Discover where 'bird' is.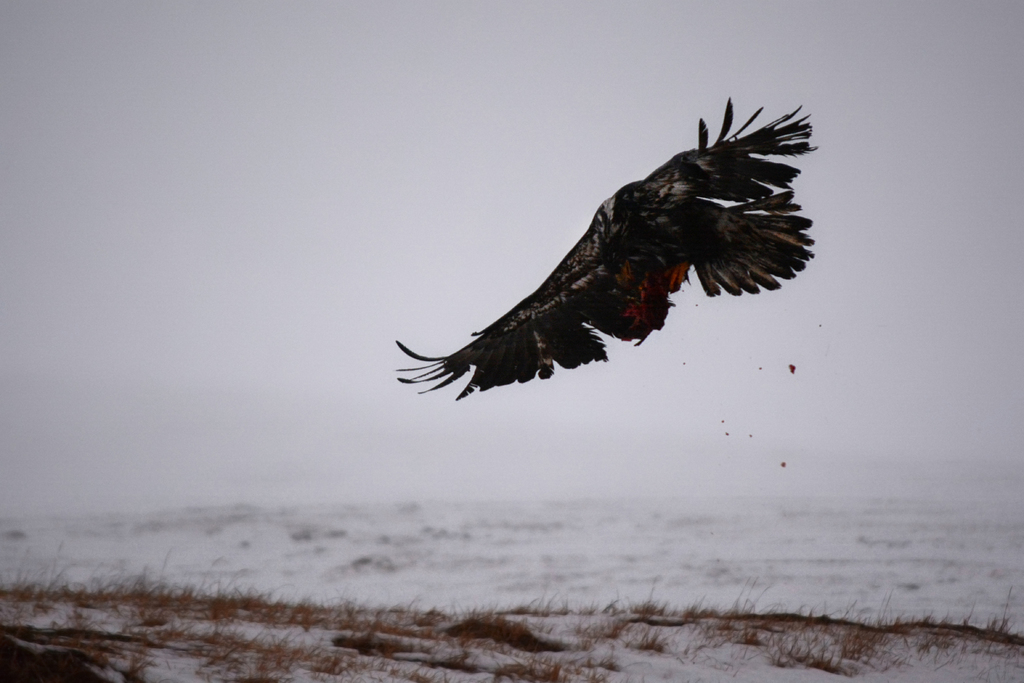
Discovered at l=392, t=103, r=814, b=420.
